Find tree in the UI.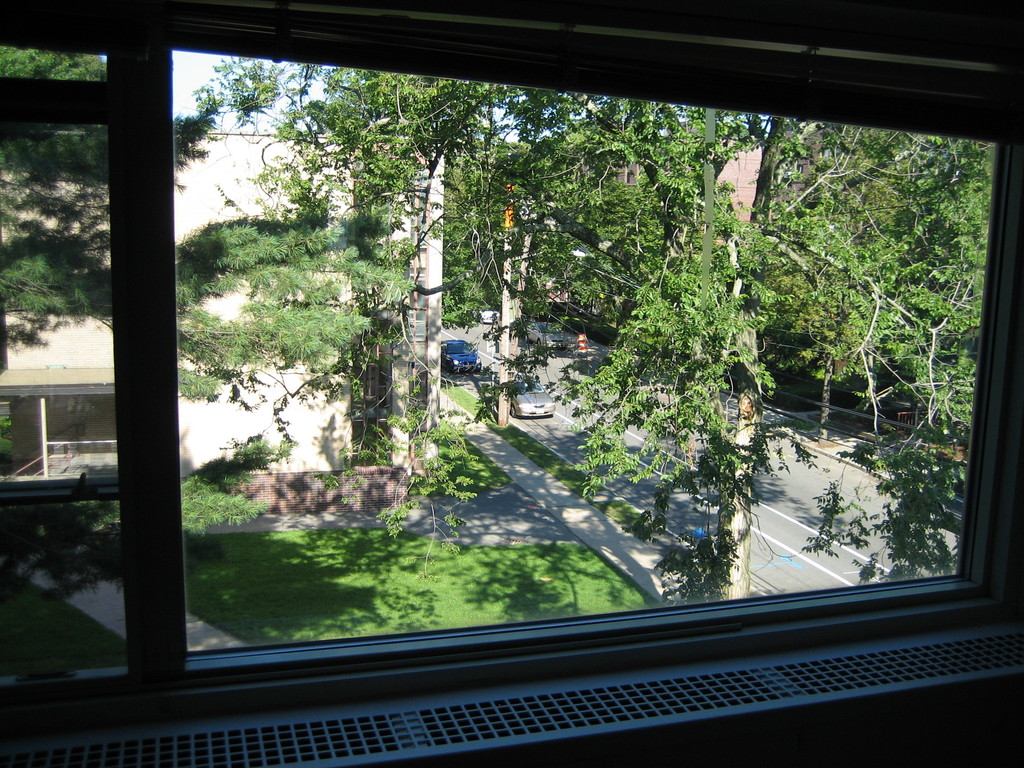
UI element at x1=756, y1=137, x2=998, y2=588.
